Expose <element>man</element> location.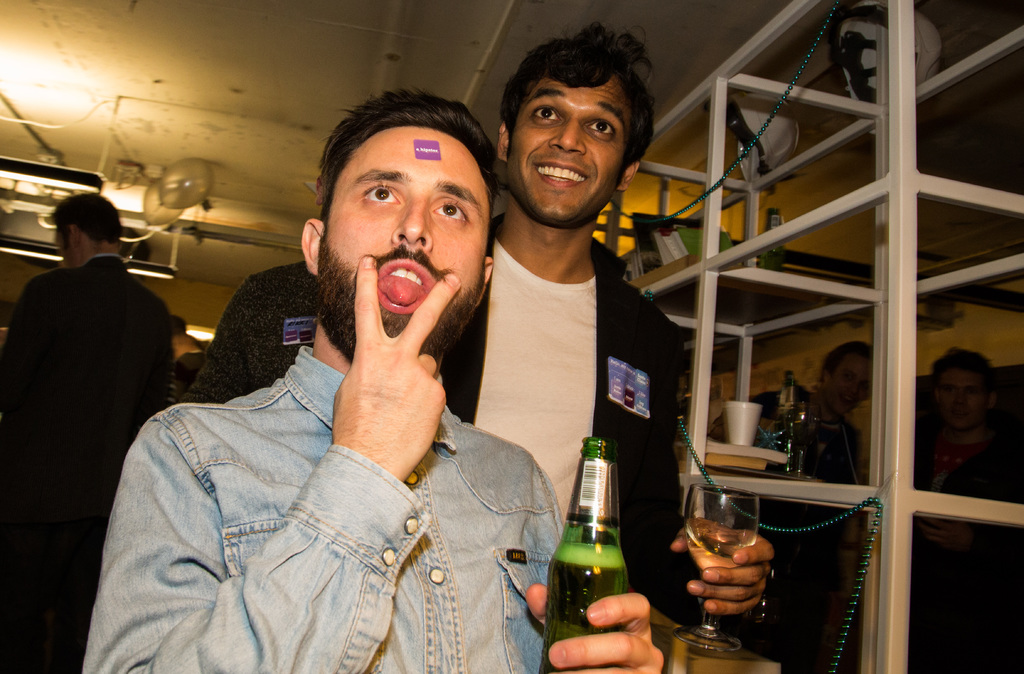
Exposed at detection(0, 189, 176, 673).
